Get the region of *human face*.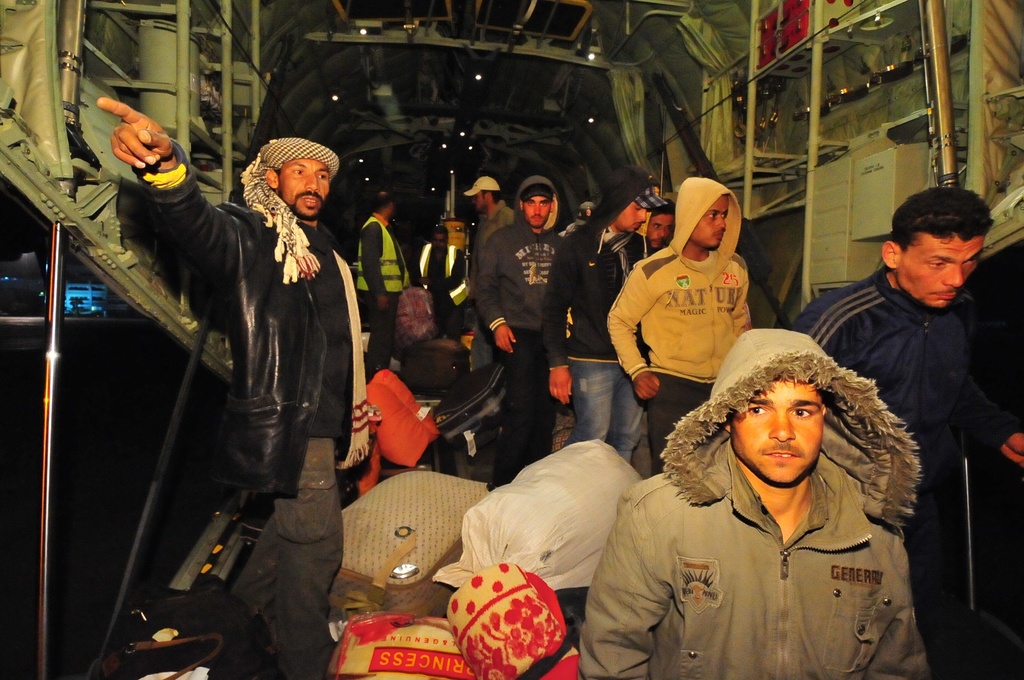
(left=689, top=193, right=729, bottom=251).
